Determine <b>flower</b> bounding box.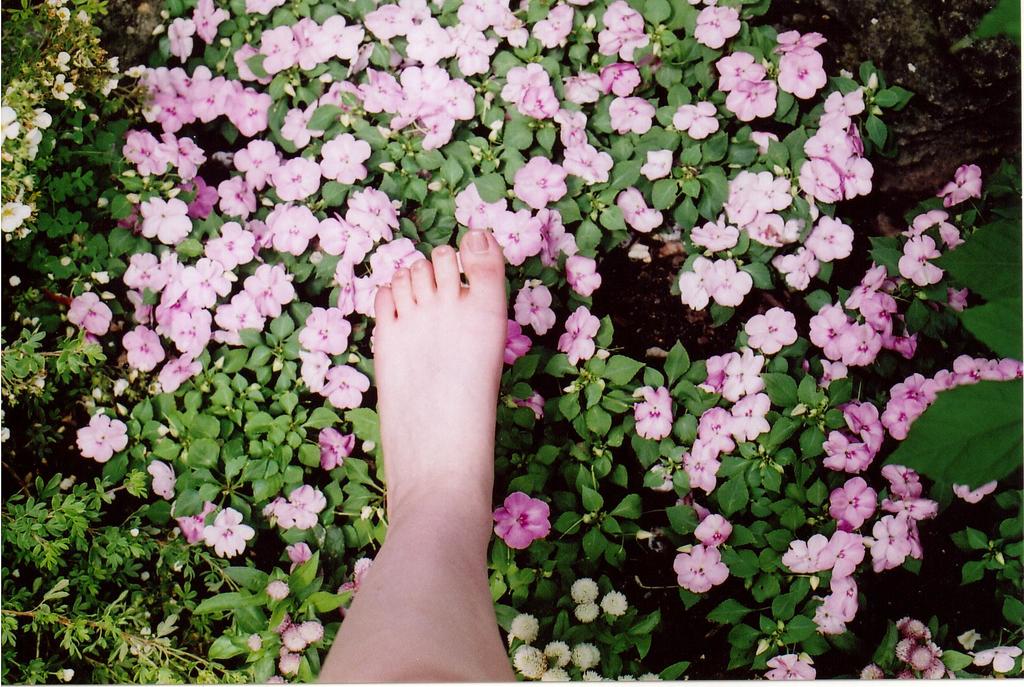
Determined: <bbox>514, 158, 563, 209</bbox>.
